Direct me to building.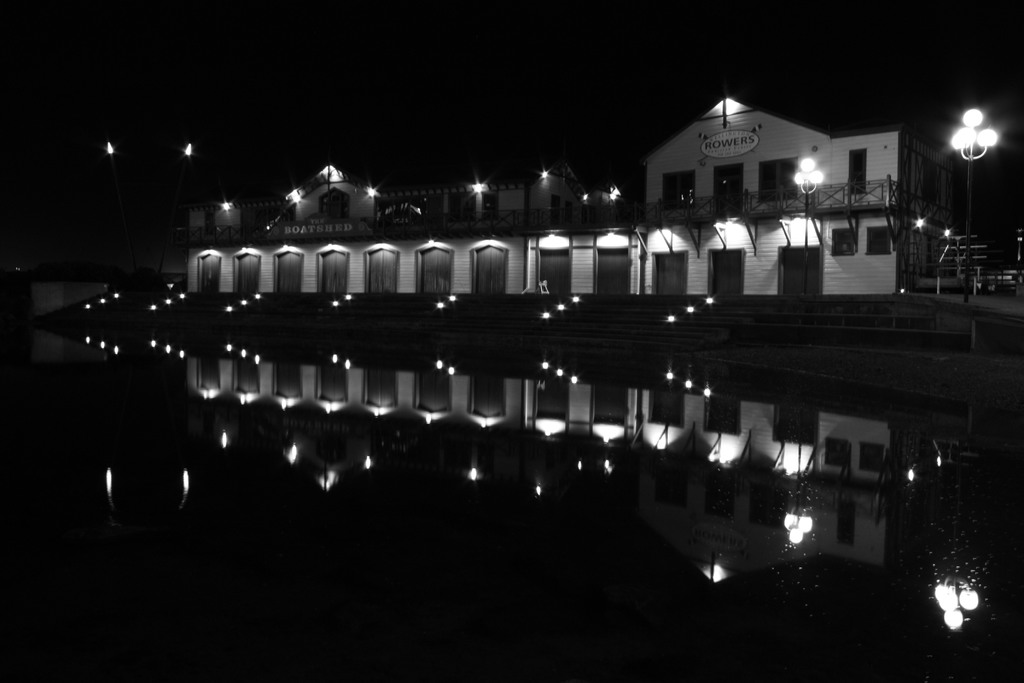
Direction: rect(177, 96, 961, 356).
